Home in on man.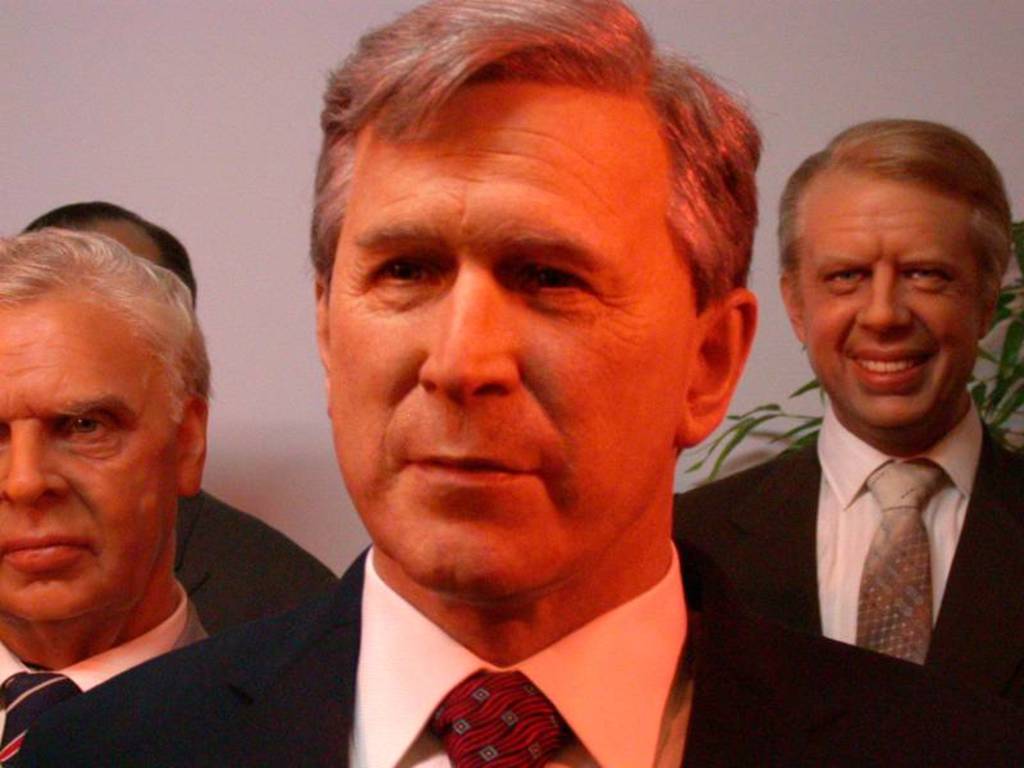
Homed in at 12,0,1023,767.
